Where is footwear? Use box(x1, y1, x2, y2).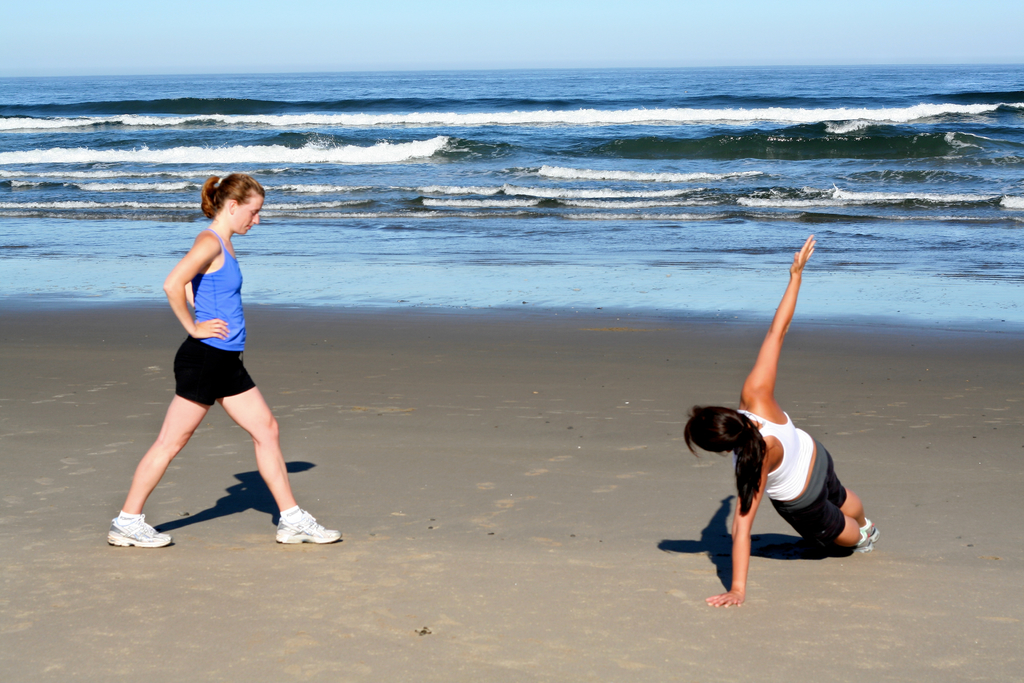
box(274, 505, 340, 543).
